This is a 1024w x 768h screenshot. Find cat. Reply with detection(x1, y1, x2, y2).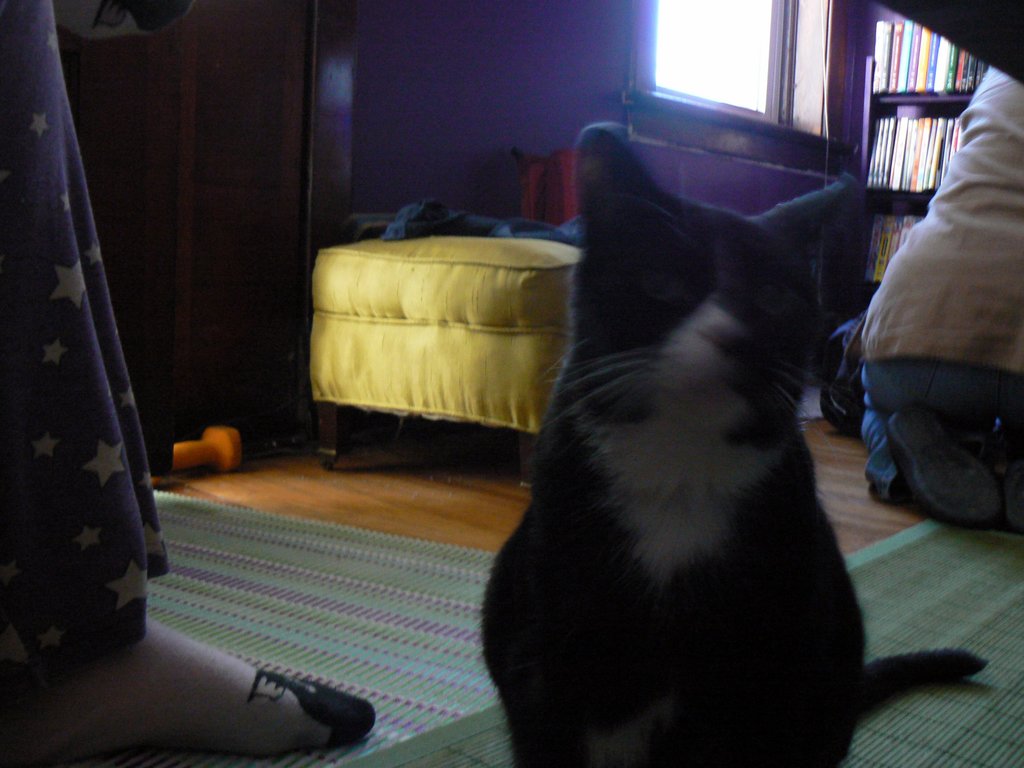
detection(479, 124, 991, 767).
